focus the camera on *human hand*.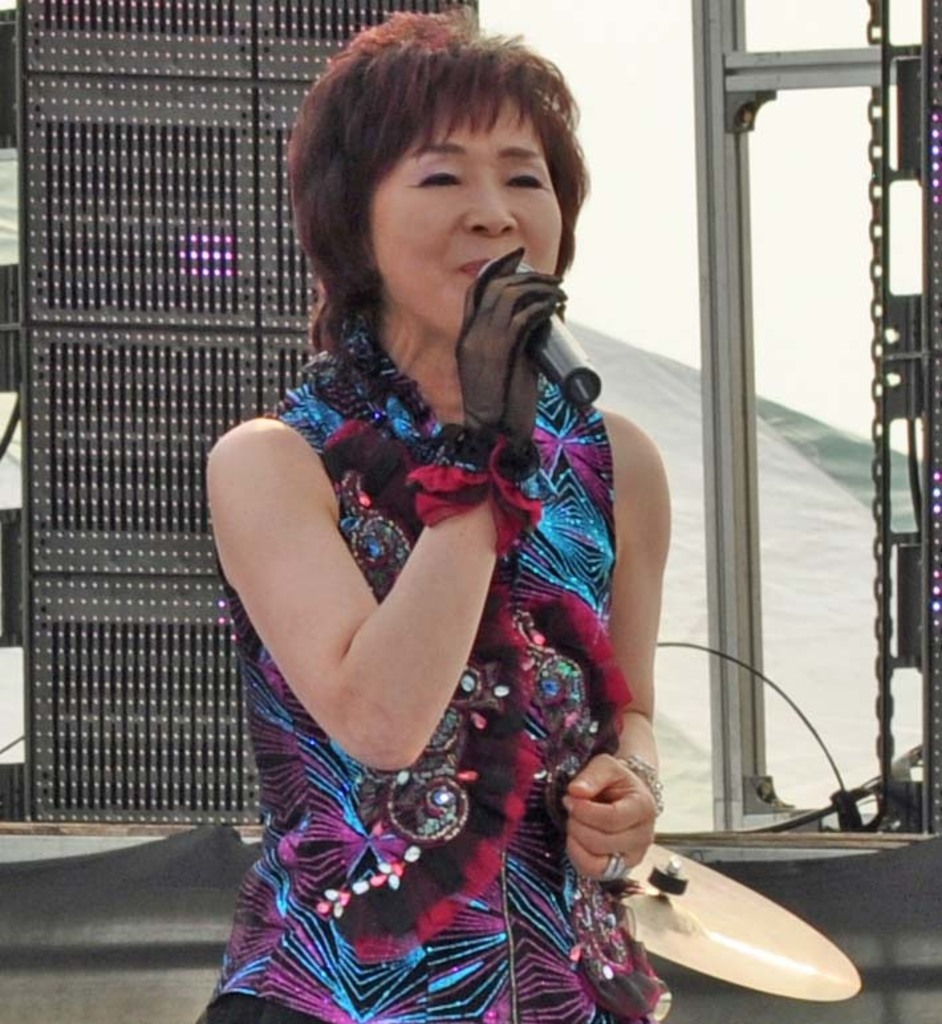
Focus region: bbox(577, 753, 674, 878).
